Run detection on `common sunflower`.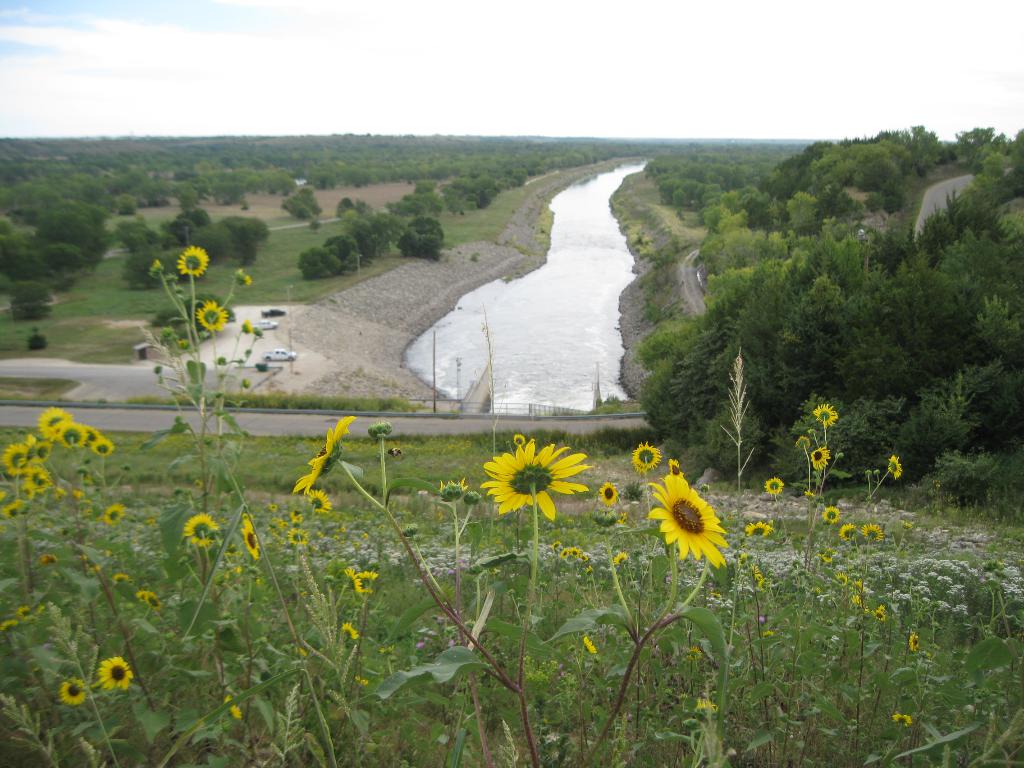
Result: box=[38, 409, 67, 435].
